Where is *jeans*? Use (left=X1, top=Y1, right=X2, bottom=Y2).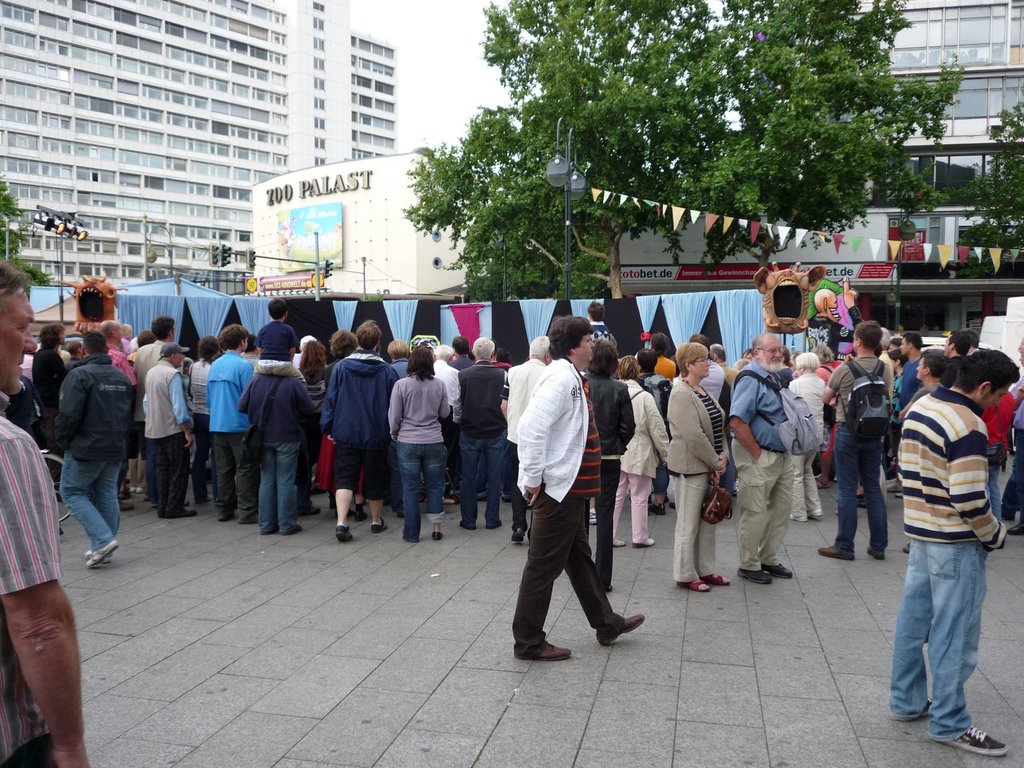
(left=790, top=445, right=820, bottom=515).
